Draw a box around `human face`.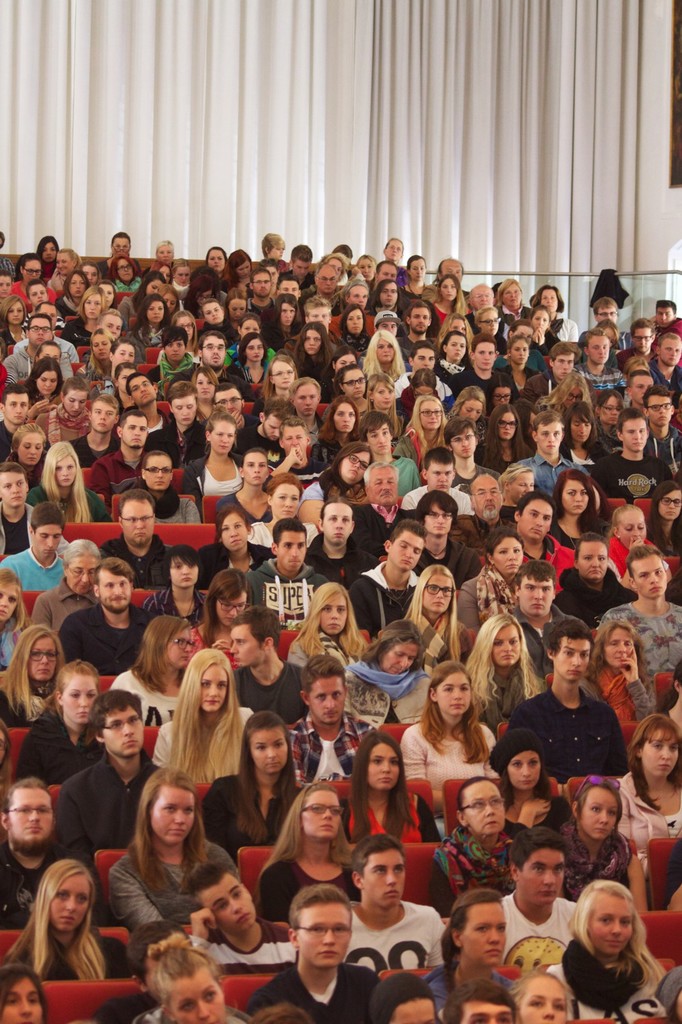
rect(113, 343, 134, 362).
